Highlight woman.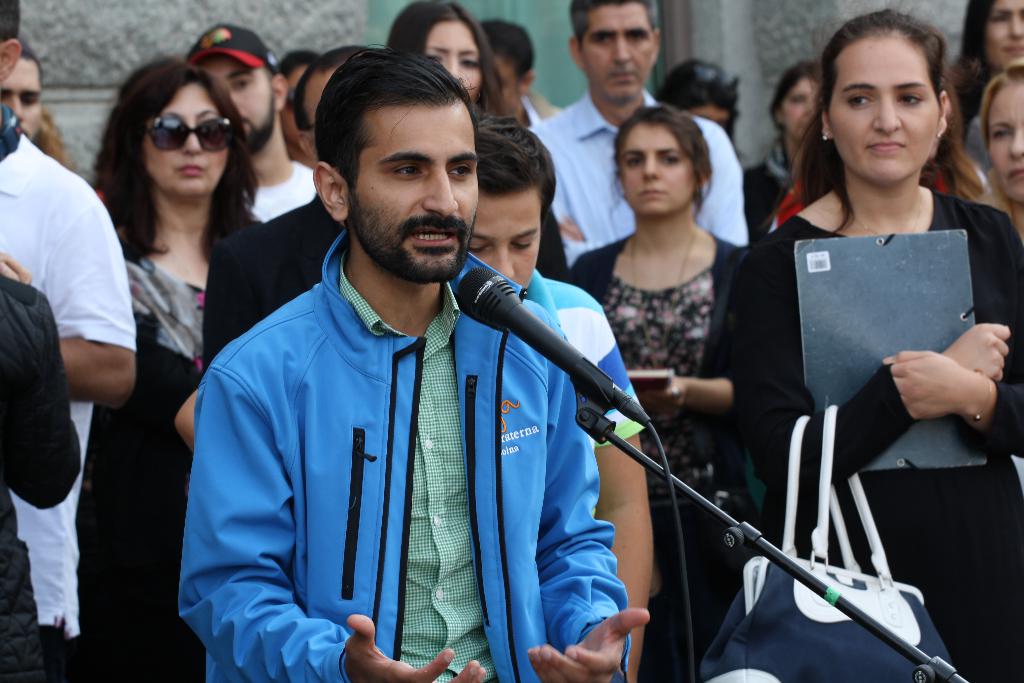
Highlighted region: Rect(573, 99, 746, 682).
